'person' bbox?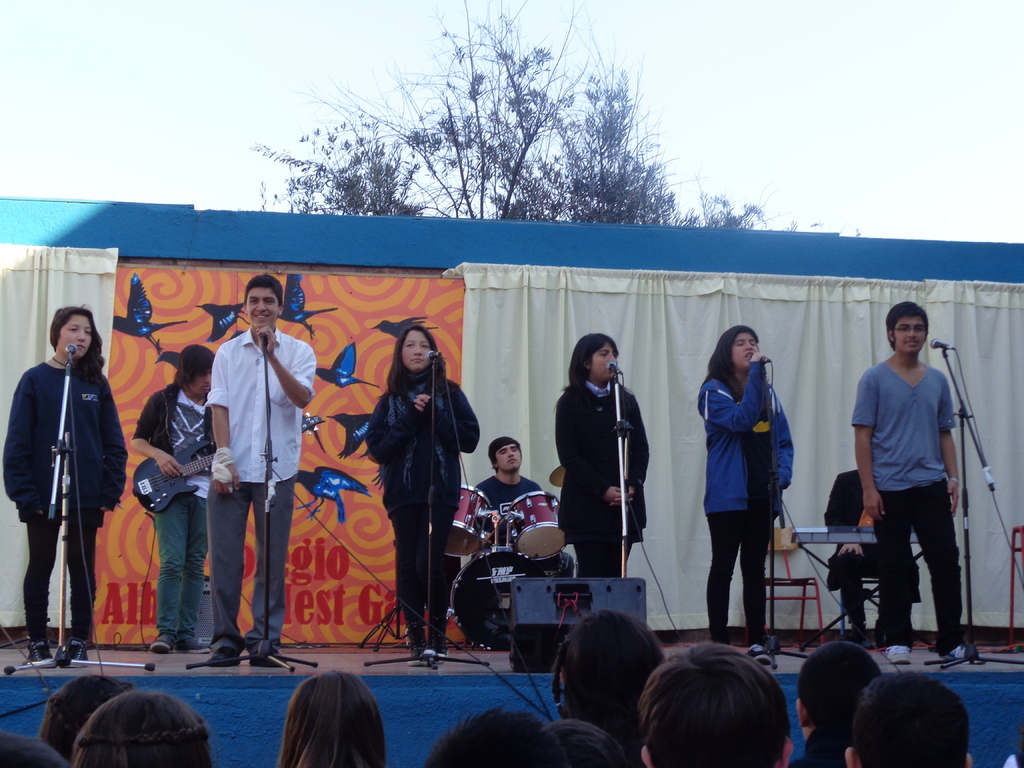
470,428,575,578
